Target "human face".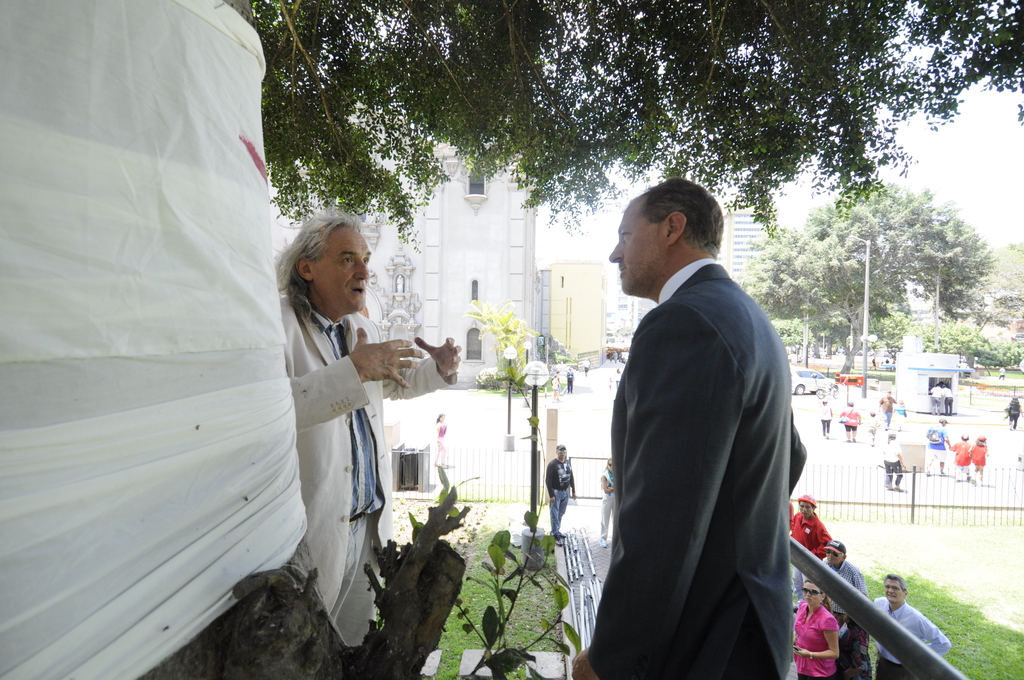
Target region: 803/584/823/605.
